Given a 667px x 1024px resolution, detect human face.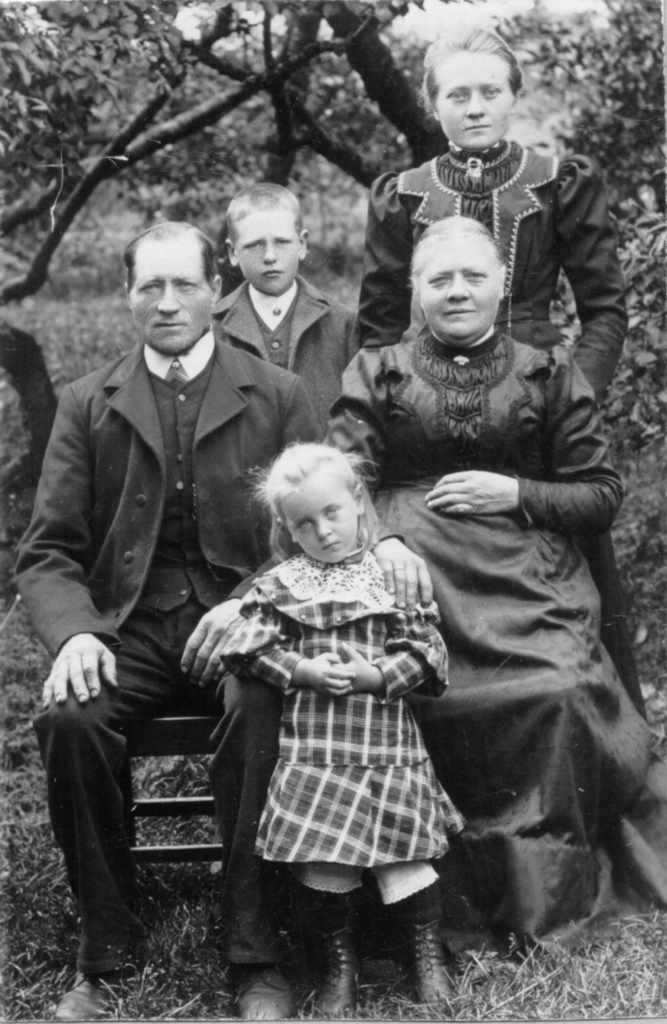
crop(431, 55, 513, 144).
